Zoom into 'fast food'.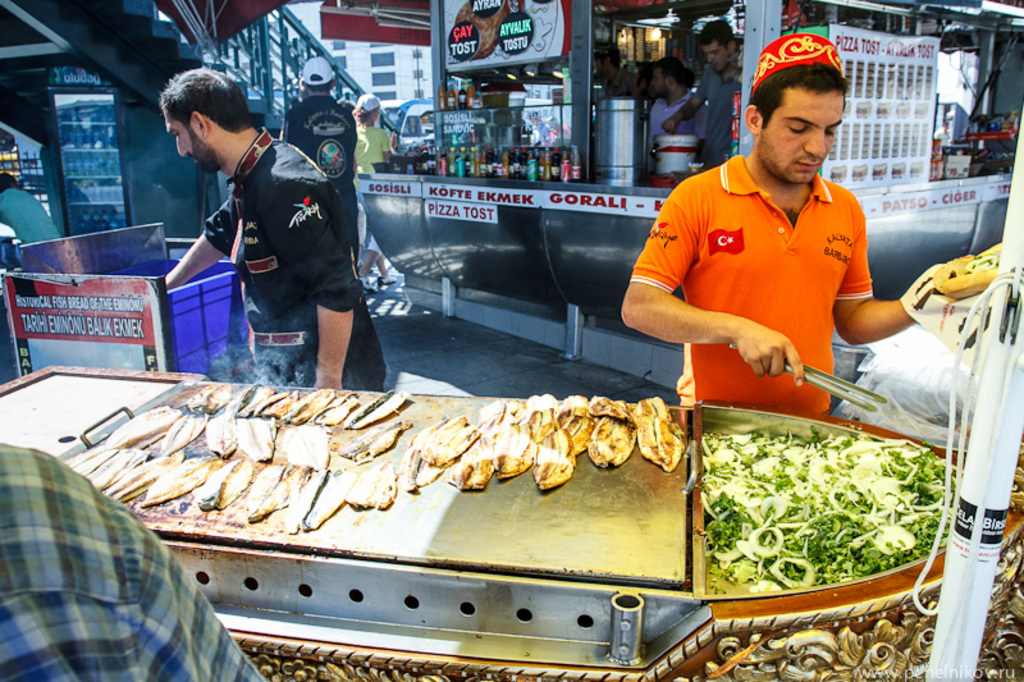
Zoom target: bbox=[195, 454, 252, 509].
